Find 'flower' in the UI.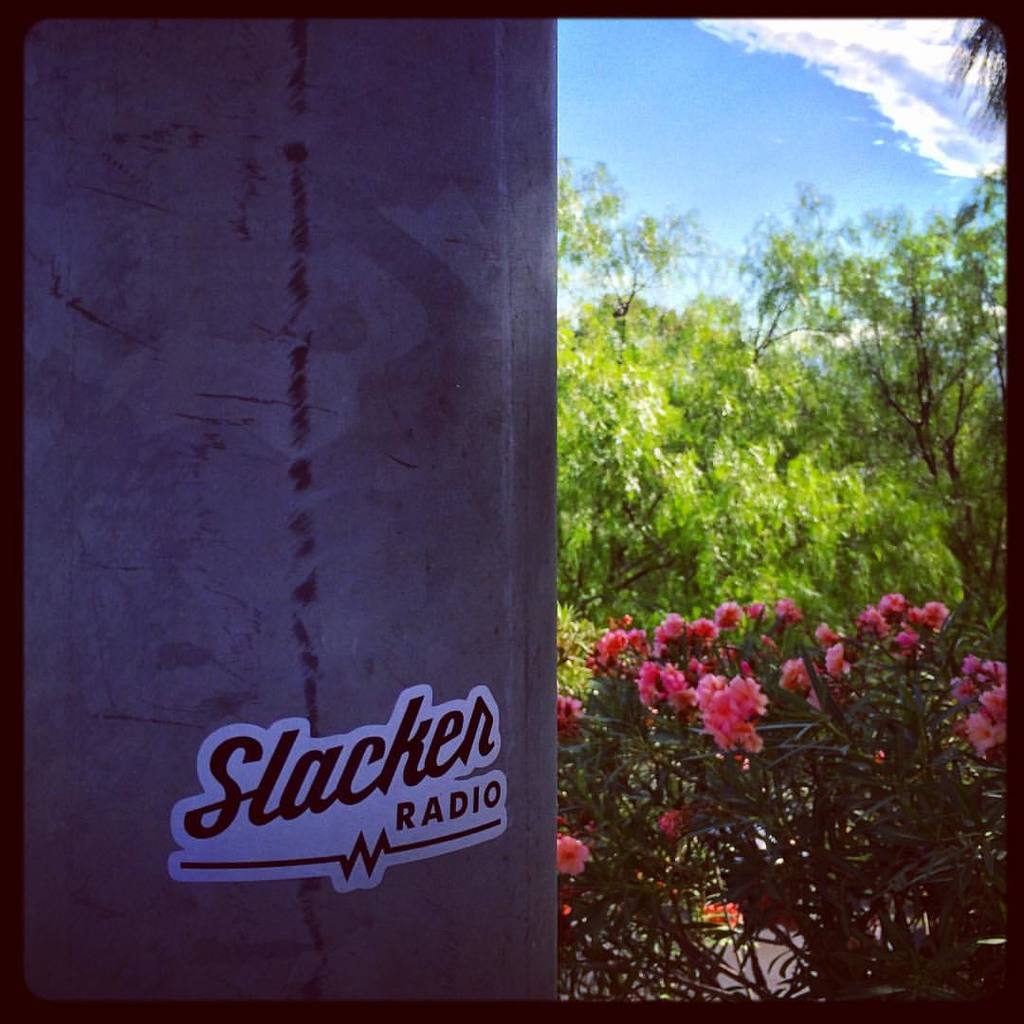
UI element at (555,829,587,874).
